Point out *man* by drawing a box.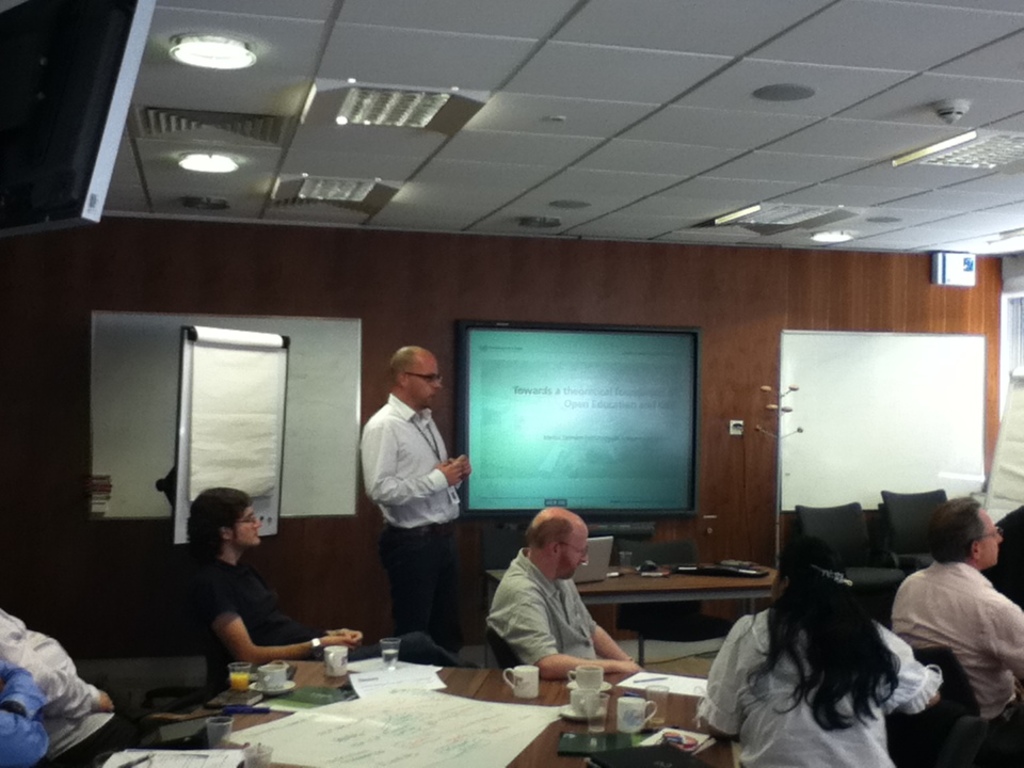
[892, 500, 1022, 745].
